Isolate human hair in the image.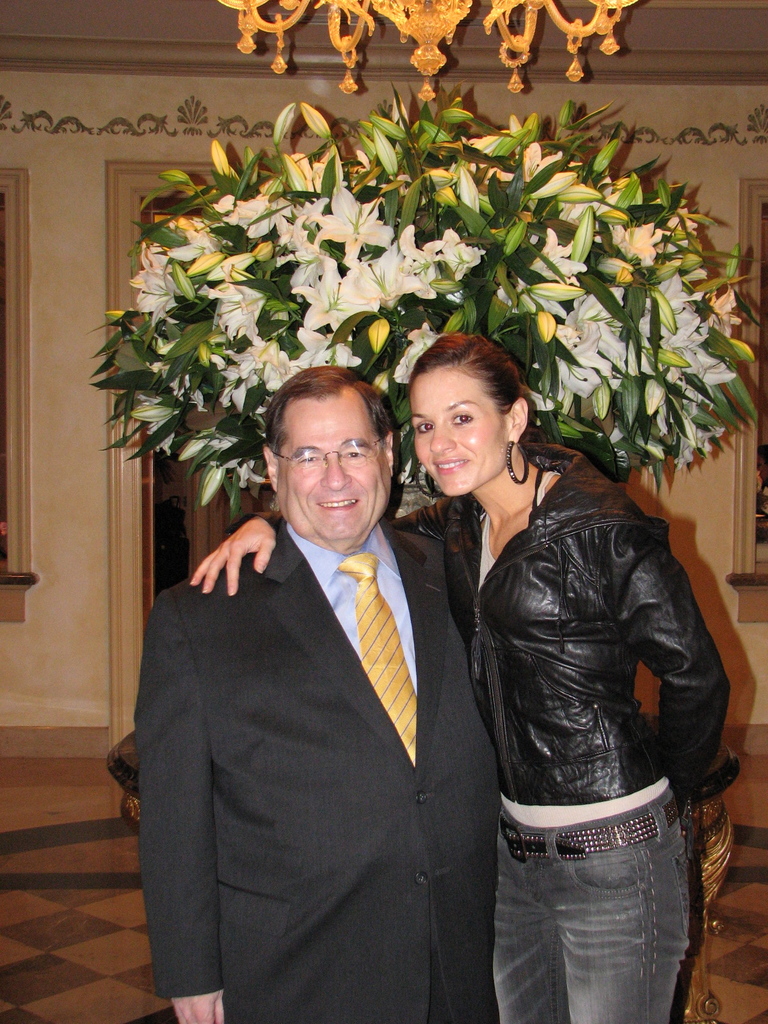
Isolated region: detection(262, 365, 390, 461).
